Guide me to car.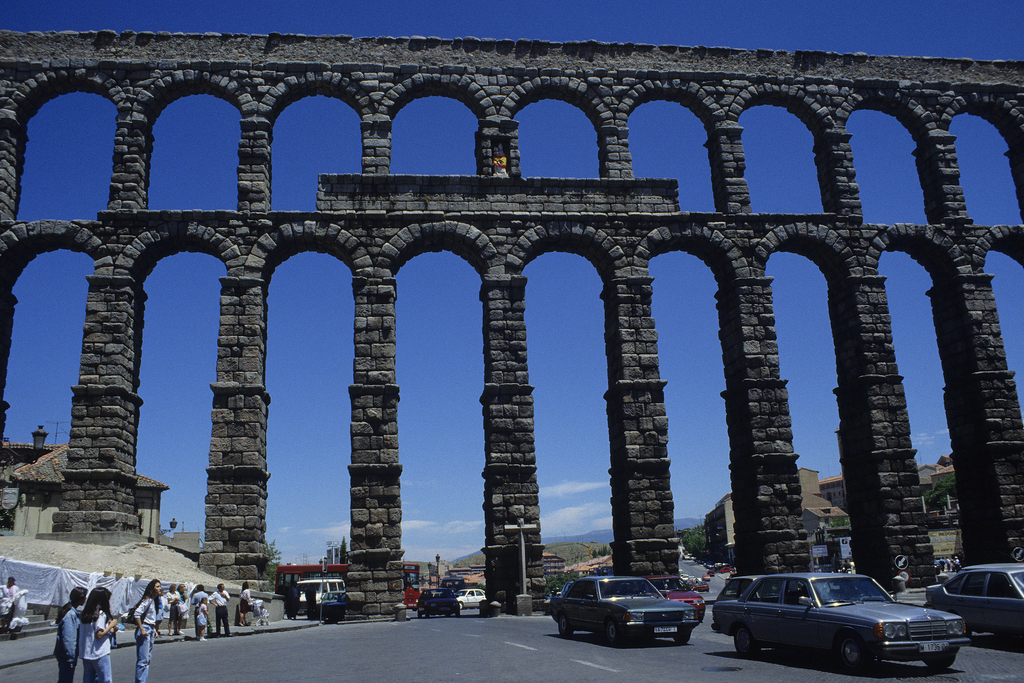
Guidance: 454/579/491/608.
